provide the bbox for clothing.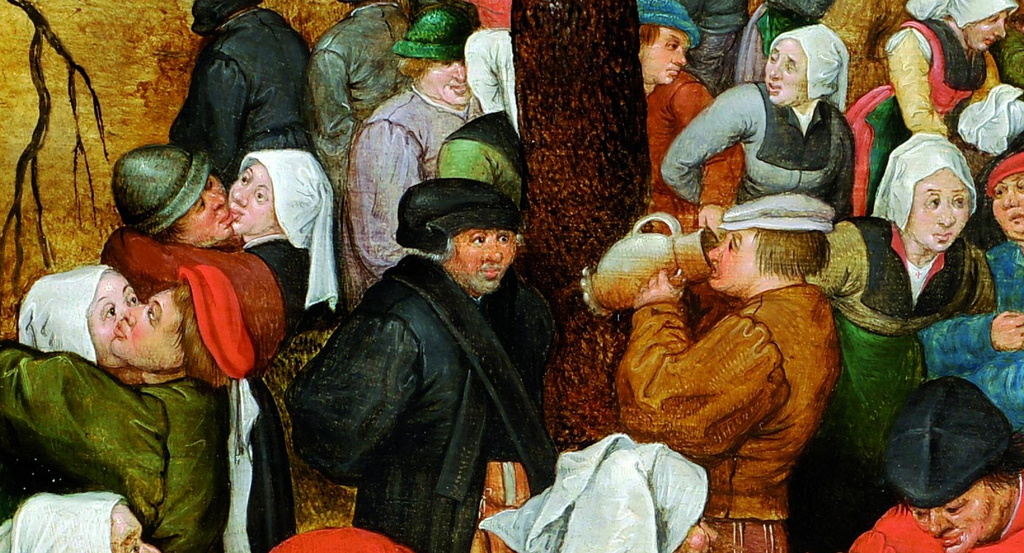
0:367:263:552.
